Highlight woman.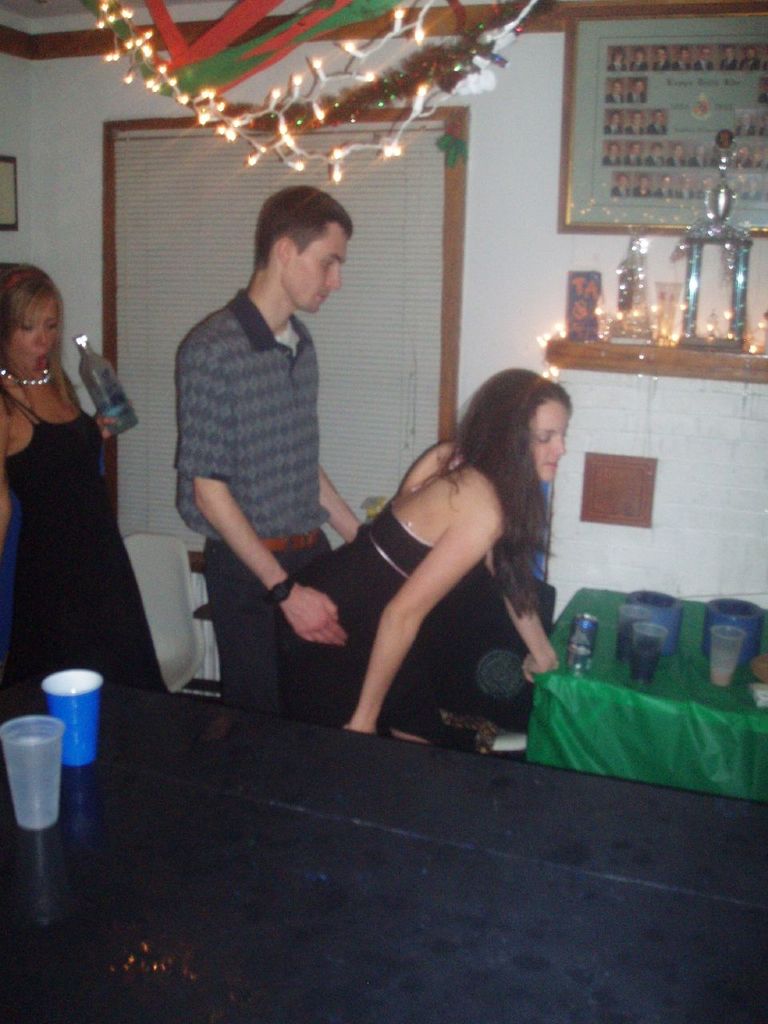
Highlighted region: [0,262,176,700].
